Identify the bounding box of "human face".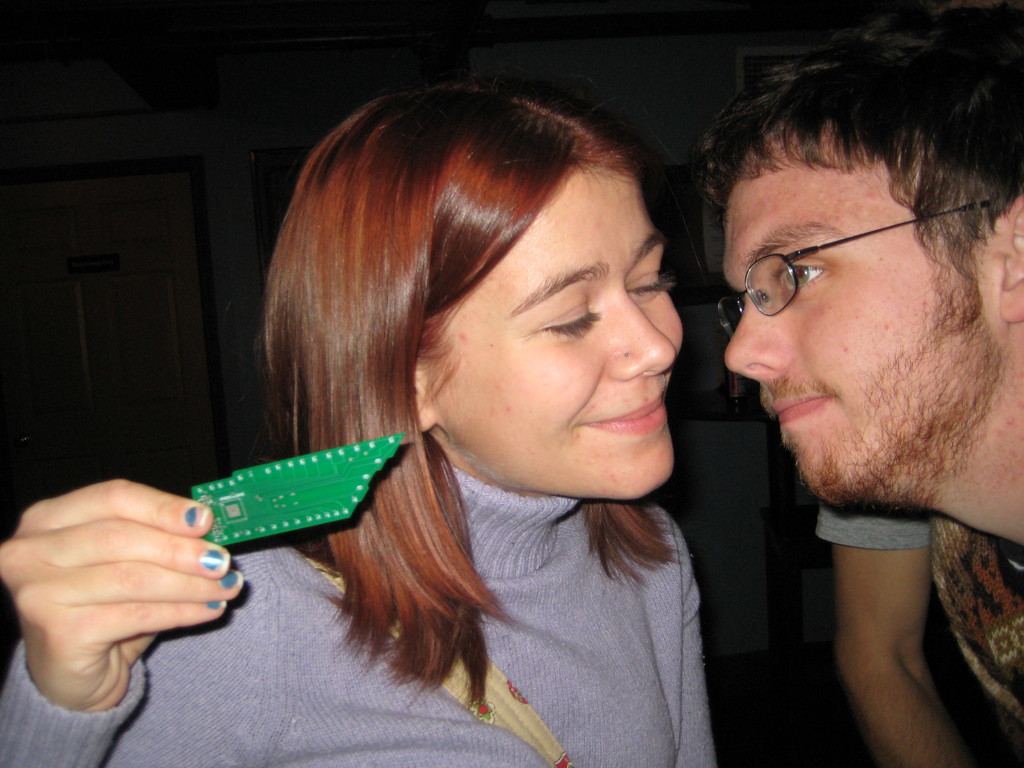
[723,131,1005,504].
